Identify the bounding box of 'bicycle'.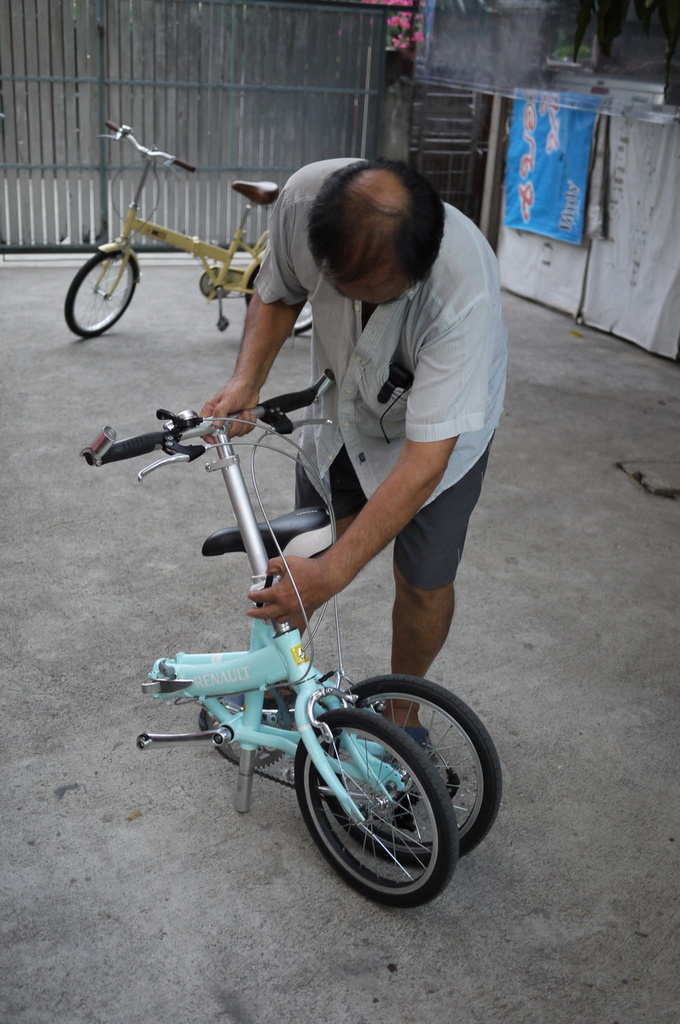
84, 408, 514, 924.
